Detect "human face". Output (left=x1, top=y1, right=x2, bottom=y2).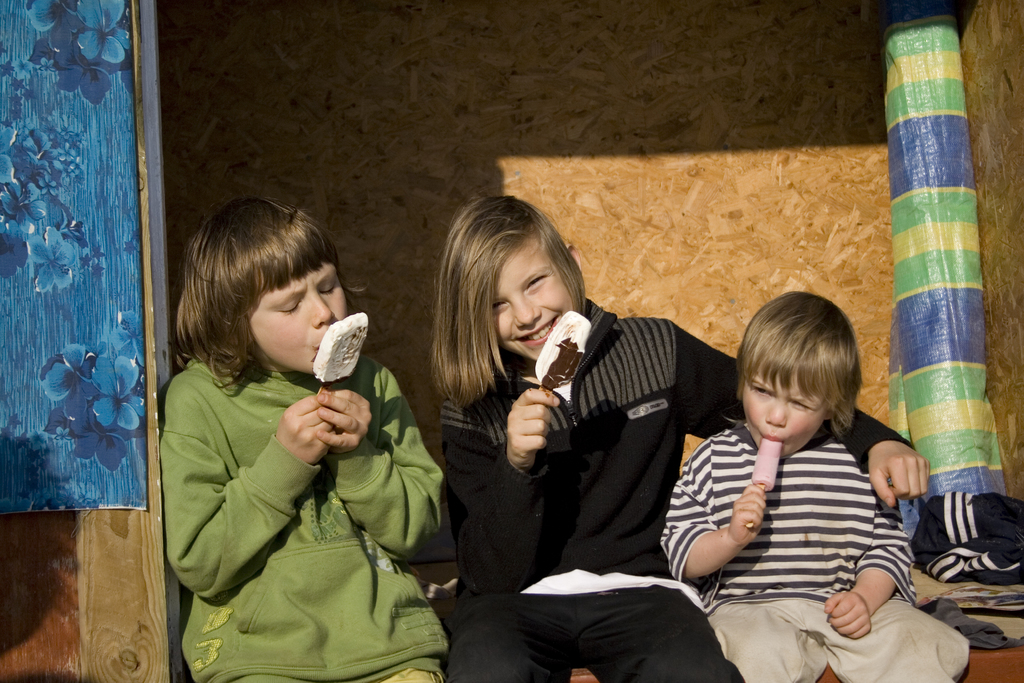
(left=495, top=242, right=577, bottom=359).
